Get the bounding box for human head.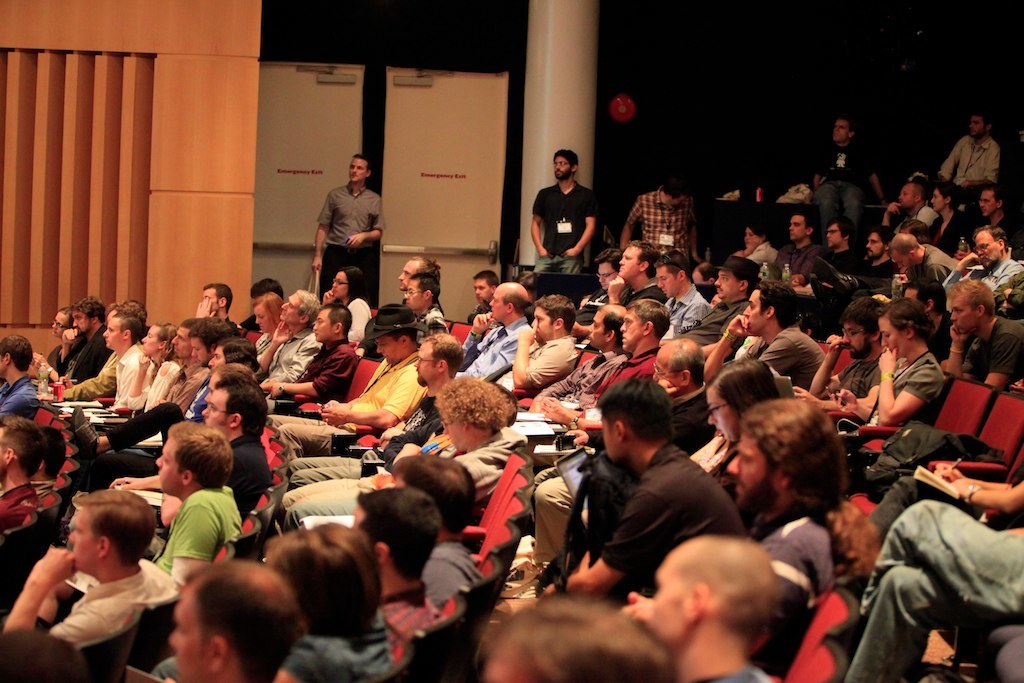
l=650, t=536, r=782, b=648.
